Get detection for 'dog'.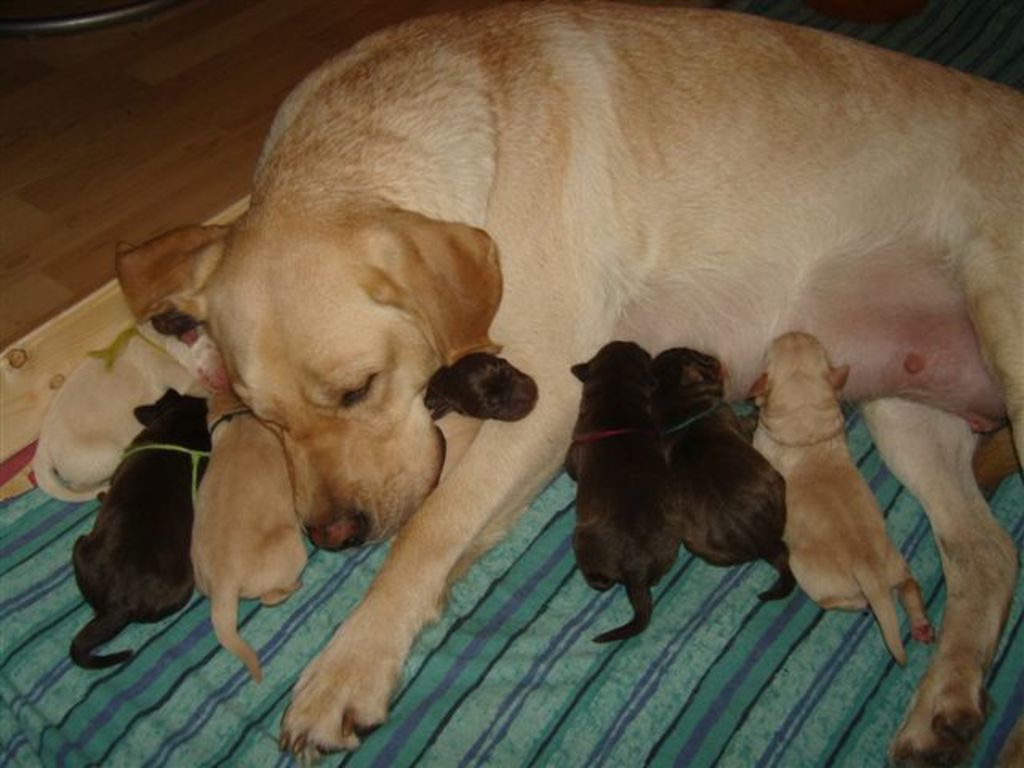
Detection: [421, 352, 541, 421].
